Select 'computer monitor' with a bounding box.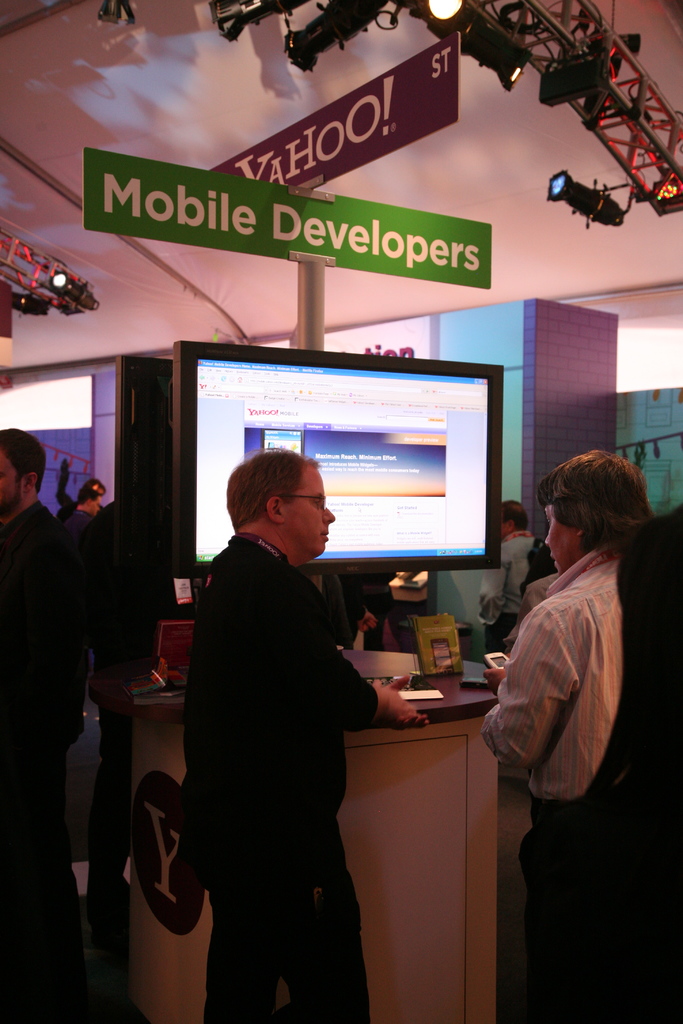
bbox=[74, 356, 129, 533].
